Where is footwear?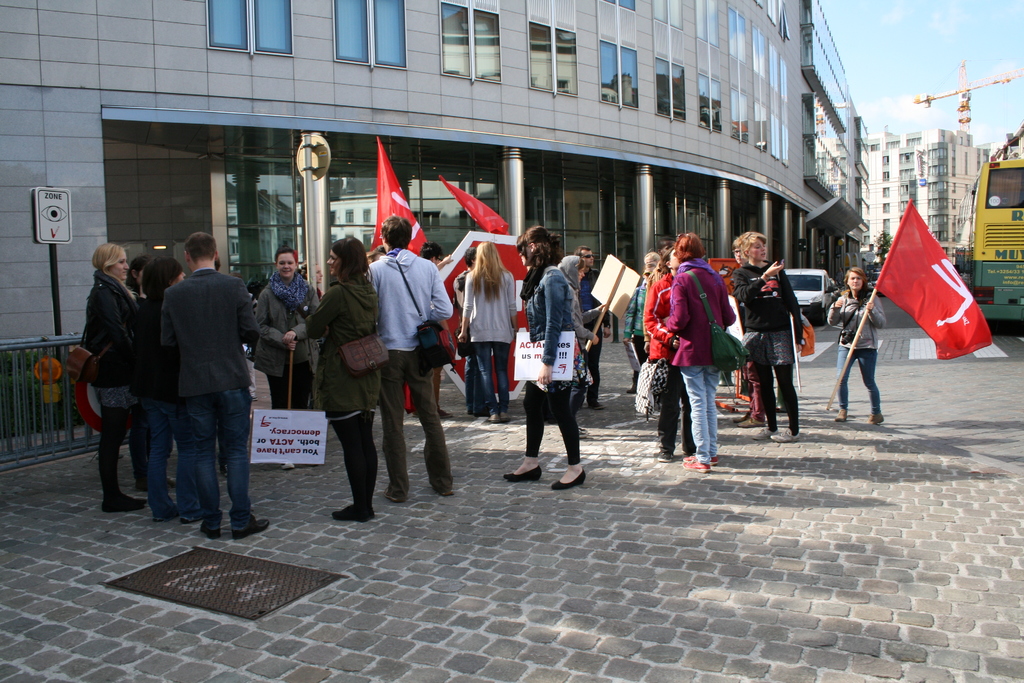
(x1=502, y1=456, x2=543, y2=482).
